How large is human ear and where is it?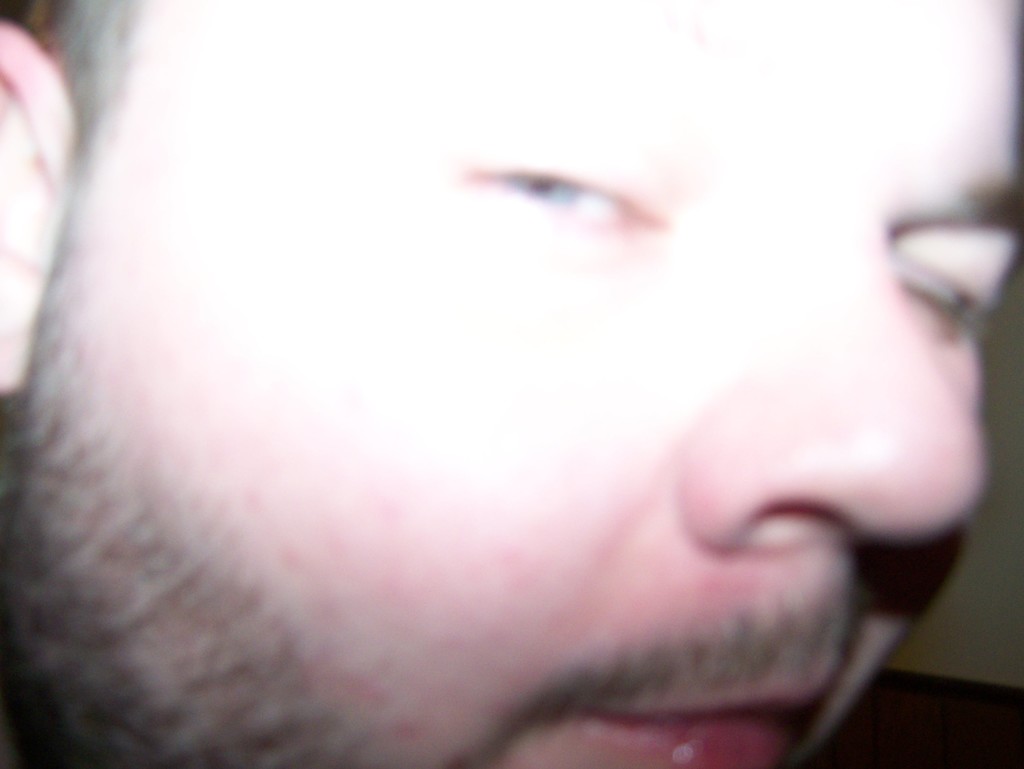
Bounding box: region(0, 22, 72, 394).
